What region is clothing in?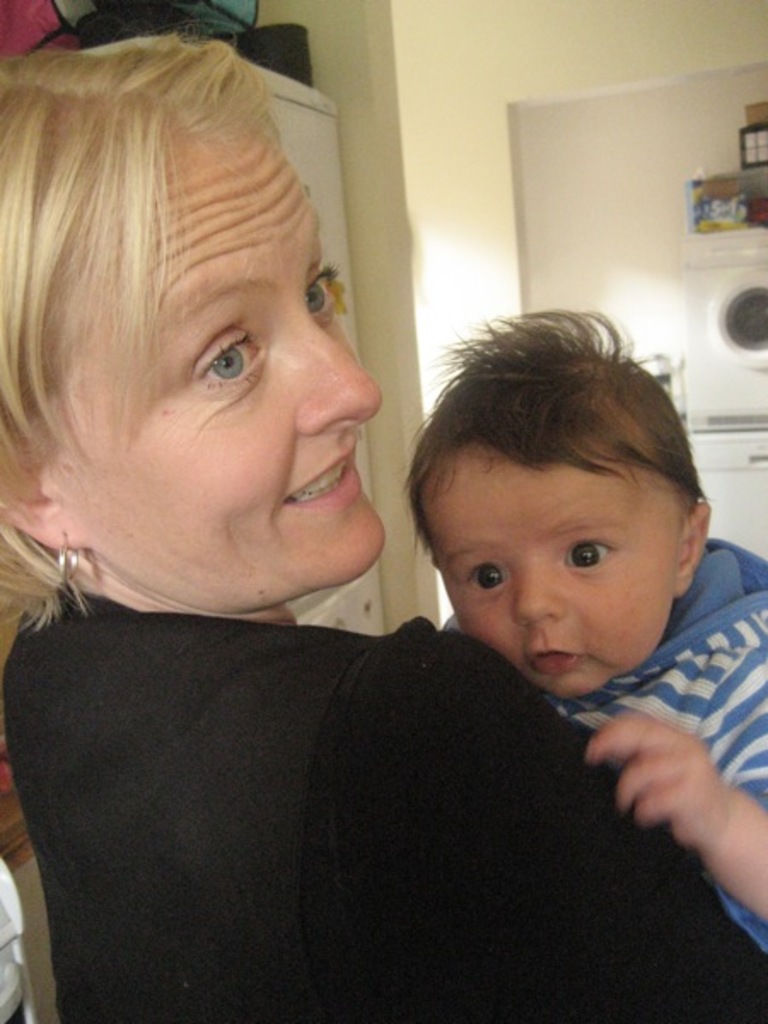
468:531:766:954.
